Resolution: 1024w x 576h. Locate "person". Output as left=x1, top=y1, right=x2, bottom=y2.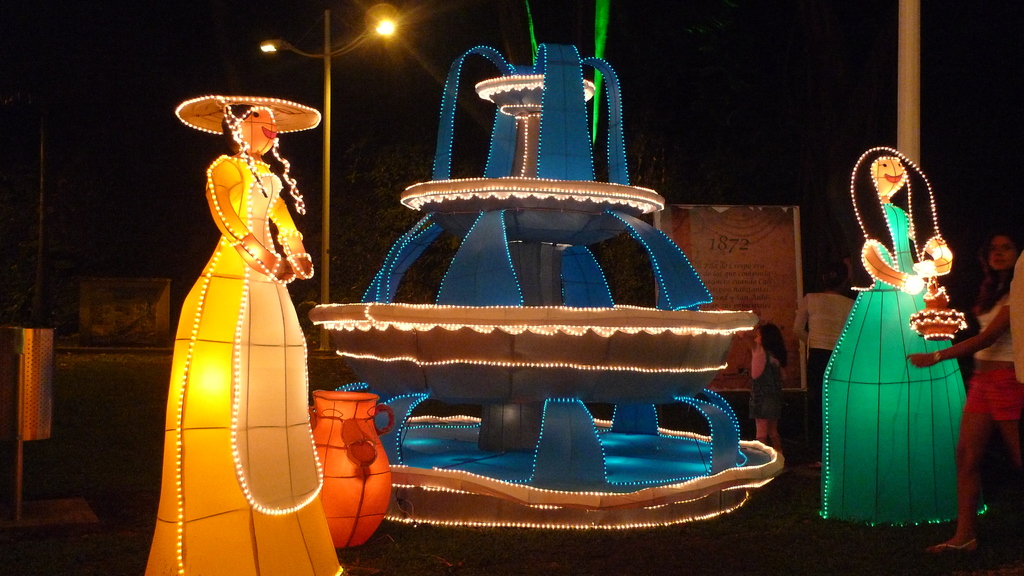
left=151, top=66, right=318, bottom=532.
